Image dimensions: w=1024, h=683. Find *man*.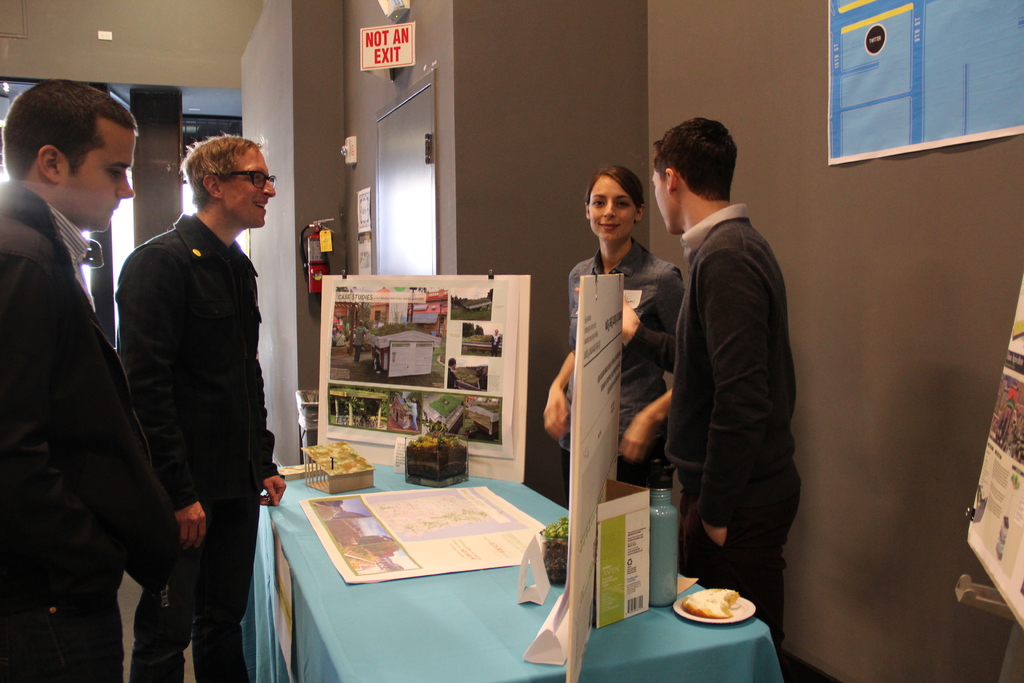
572:115:797:648.
